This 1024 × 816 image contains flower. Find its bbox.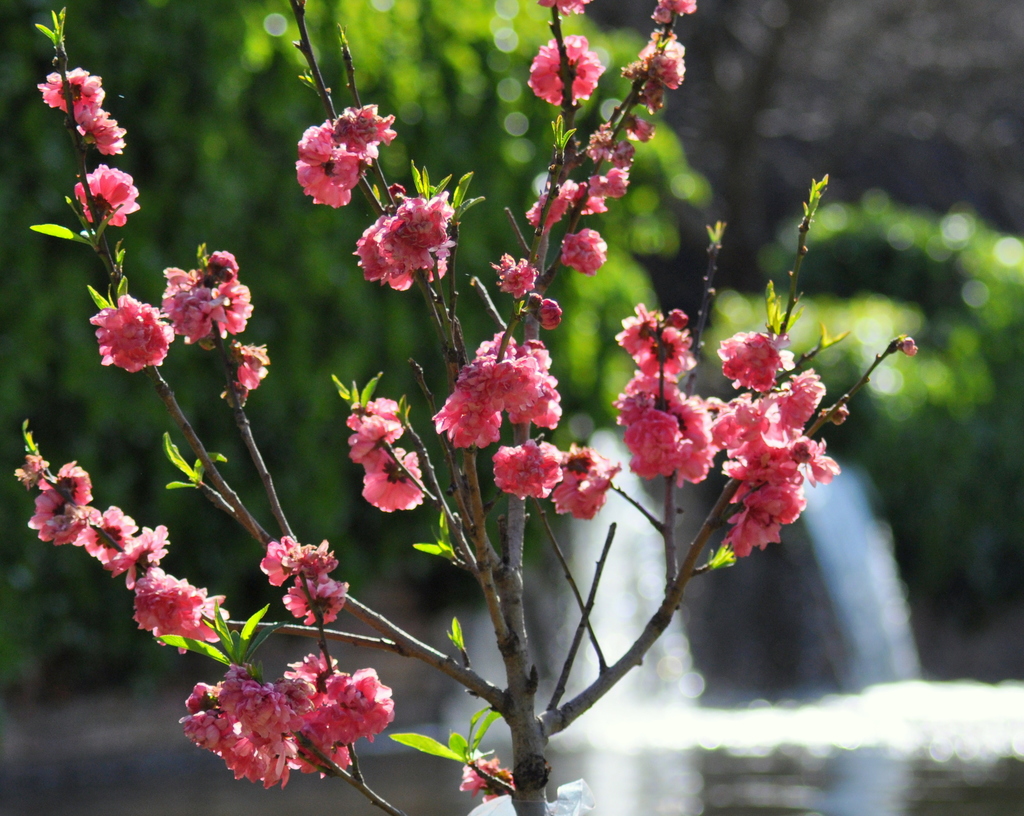
[284, 539, 340, 576].
